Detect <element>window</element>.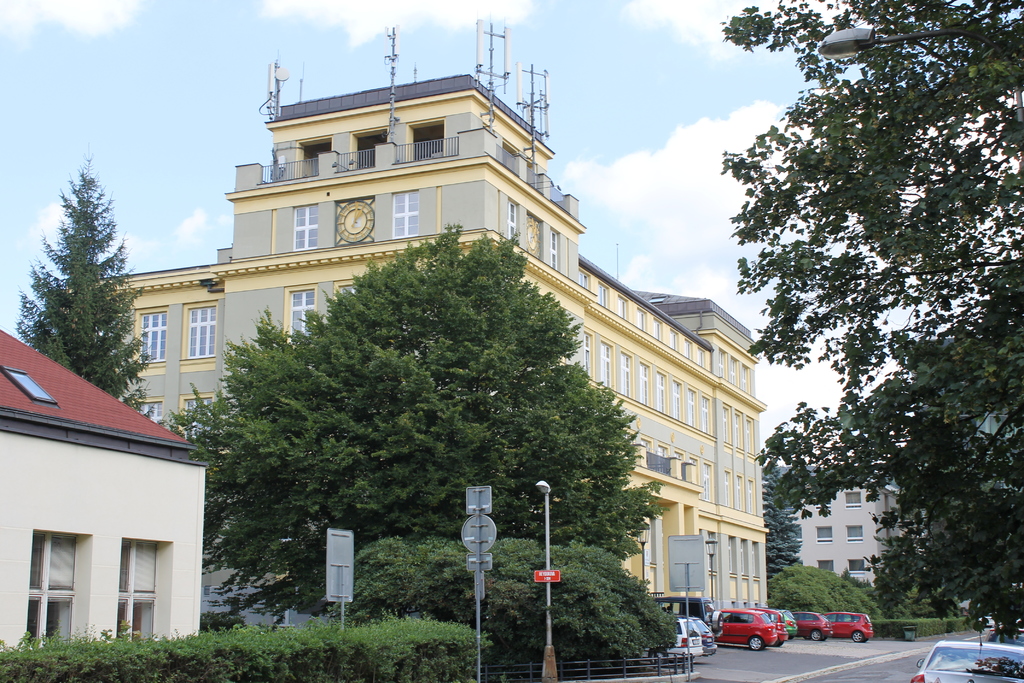
Detected at [x1=637, y1=362, x2=648, y2=397].
